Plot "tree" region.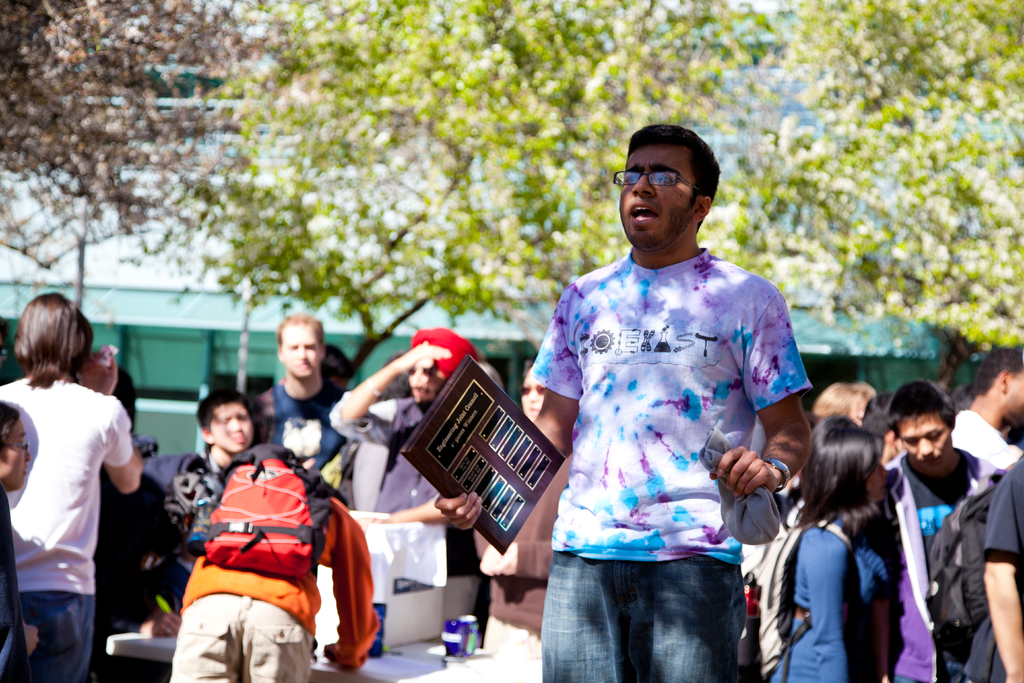
Plotted at <box>0,0,1023,392</box>.
